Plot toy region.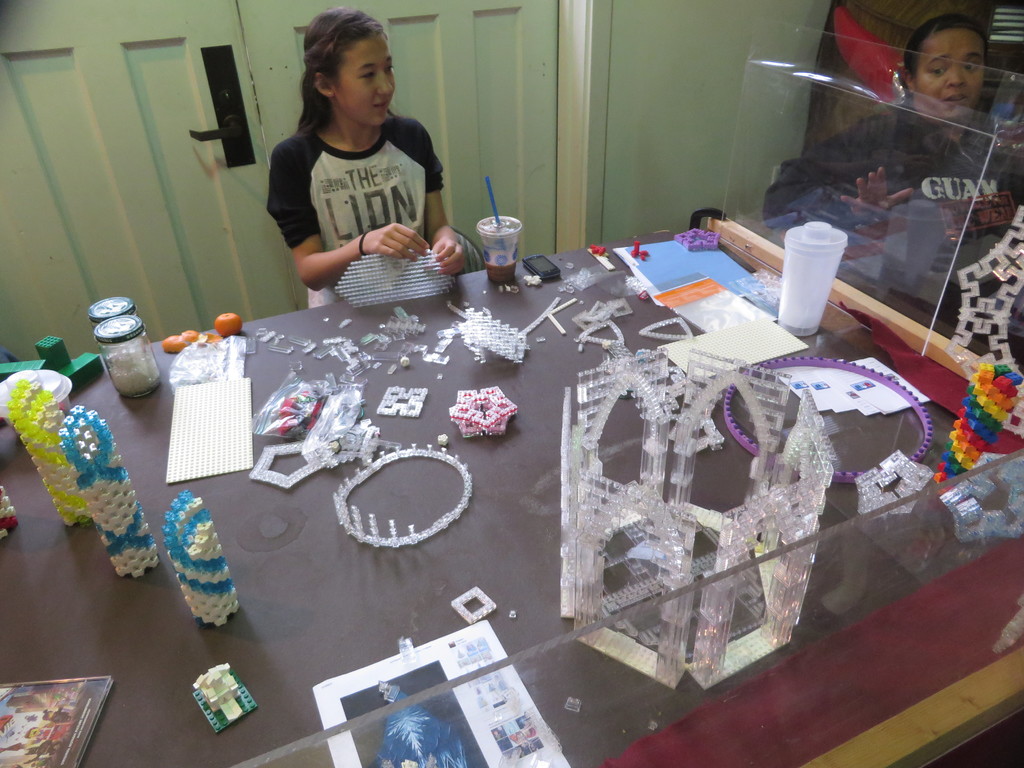
Plotted at <region>936, 362, 1023, 483</region>.
